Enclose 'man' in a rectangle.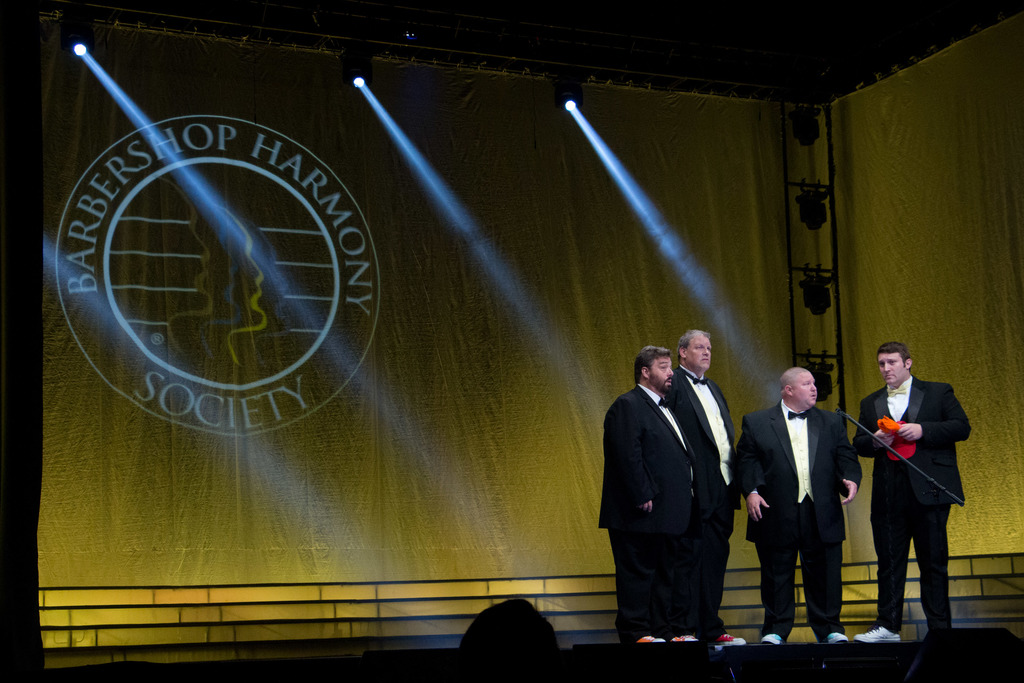
<bbox>594, 342, 695, 646</bbox>.
